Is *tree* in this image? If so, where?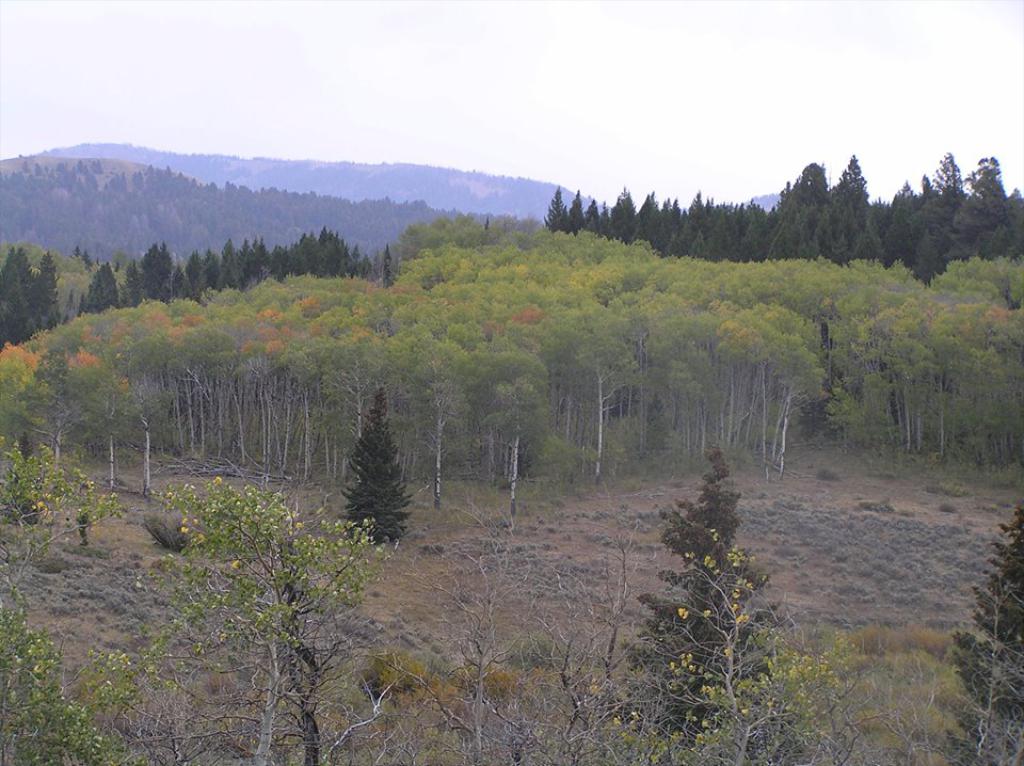
Yes, at box(145, 241, 176, 291).
